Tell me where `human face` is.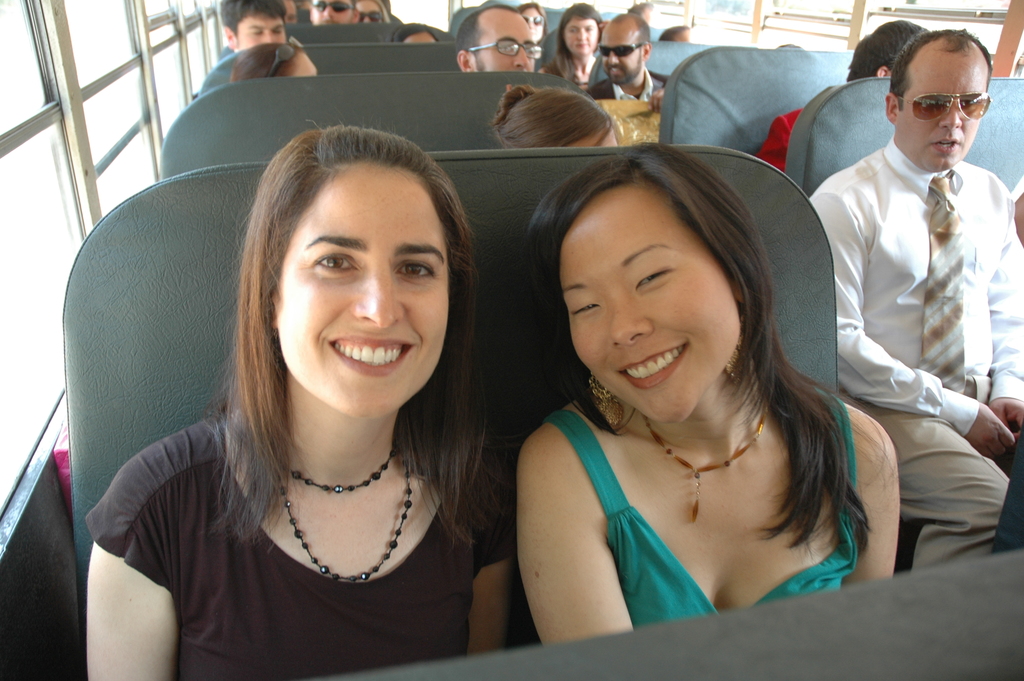
`human face` is at bbox=[898, 50, 988, 170].
